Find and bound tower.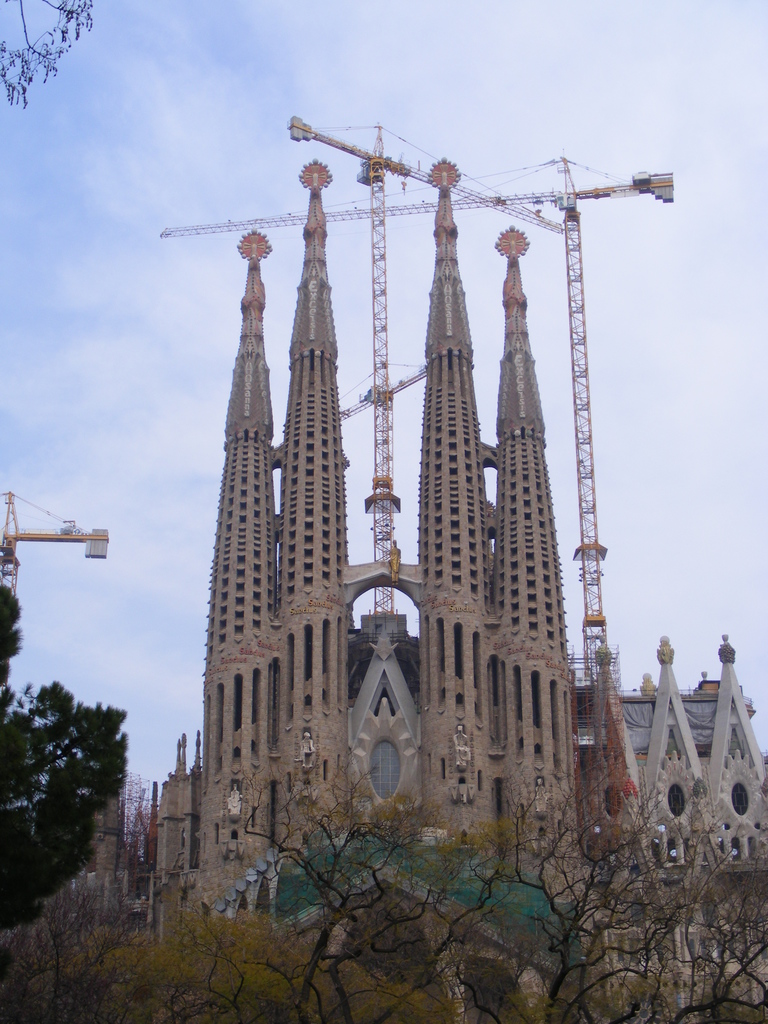
Bound: locate(497, 225, 579, 867).
